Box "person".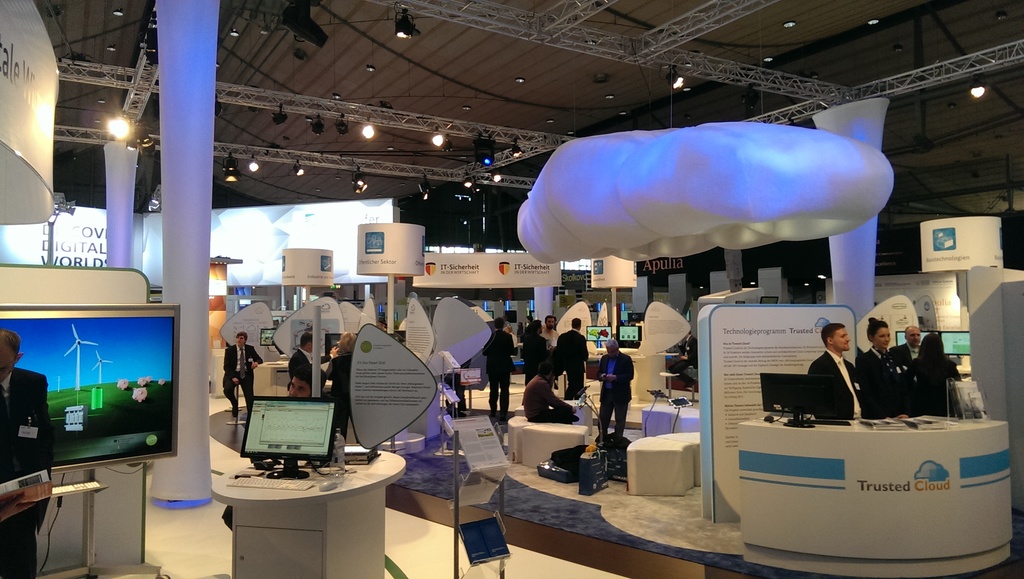
select_region(378, 320, 386, 334).
